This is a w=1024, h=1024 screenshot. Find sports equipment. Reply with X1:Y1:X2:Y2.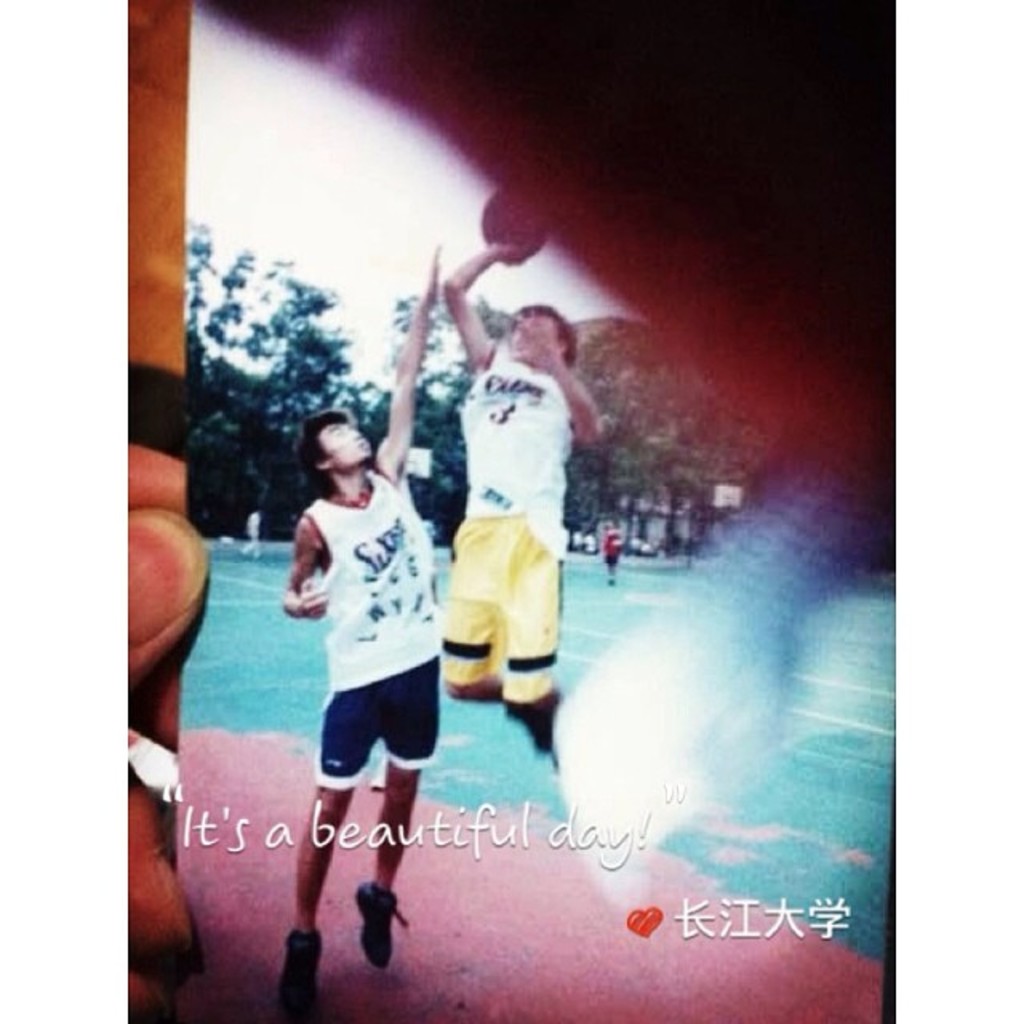
483:190:546:258.
